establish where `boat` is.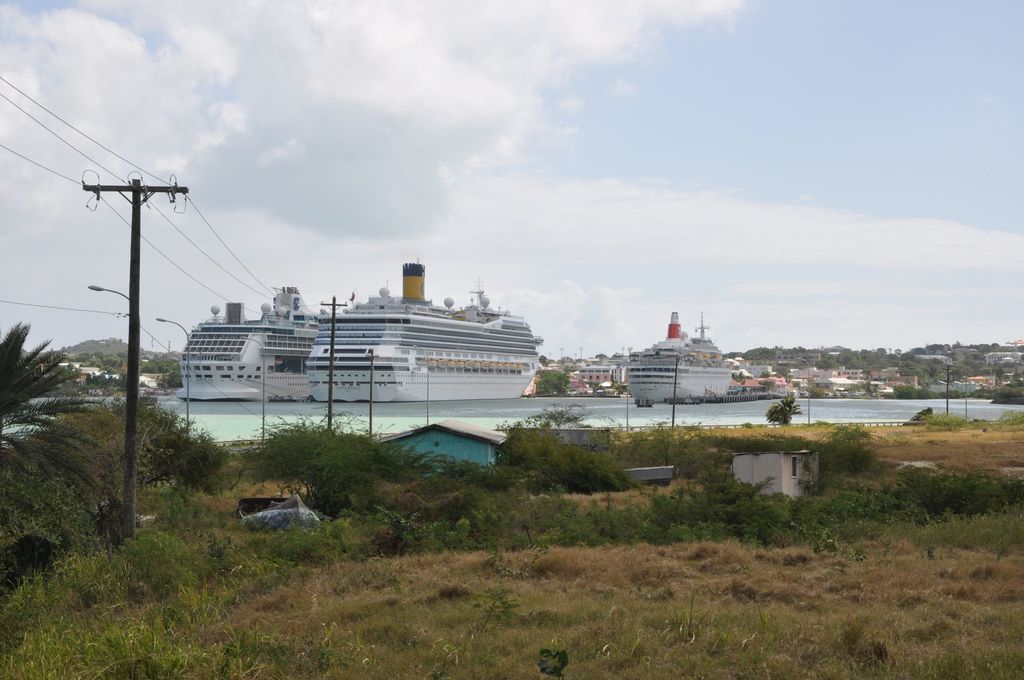
Established at [148,251,541,402].
